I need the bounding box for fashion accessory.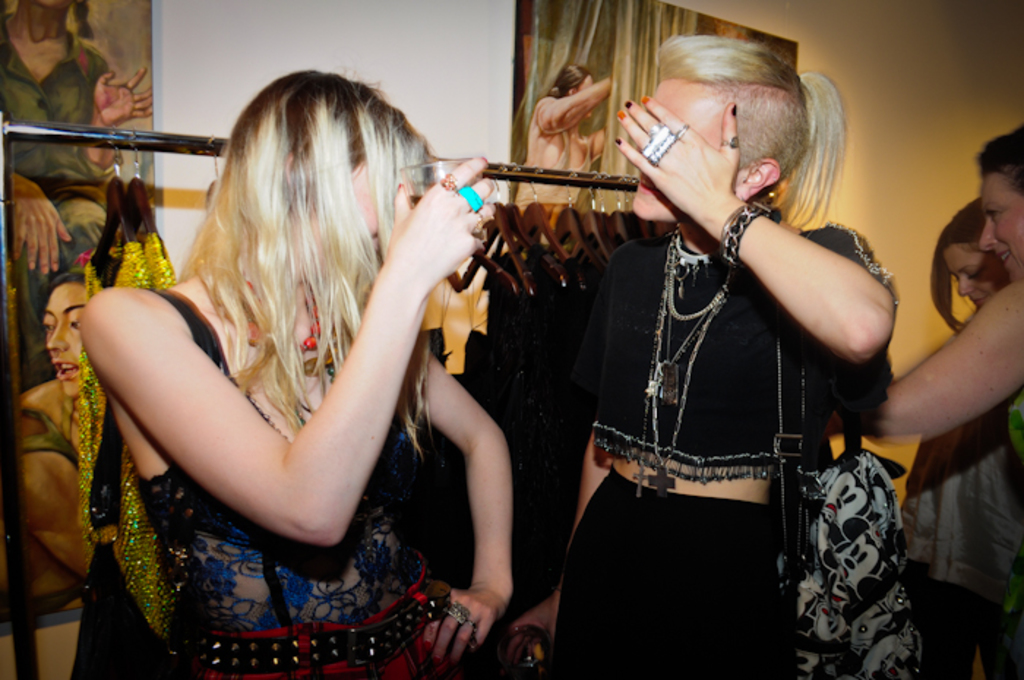
Here it is: l=282, t=348, r=339, b=426.
